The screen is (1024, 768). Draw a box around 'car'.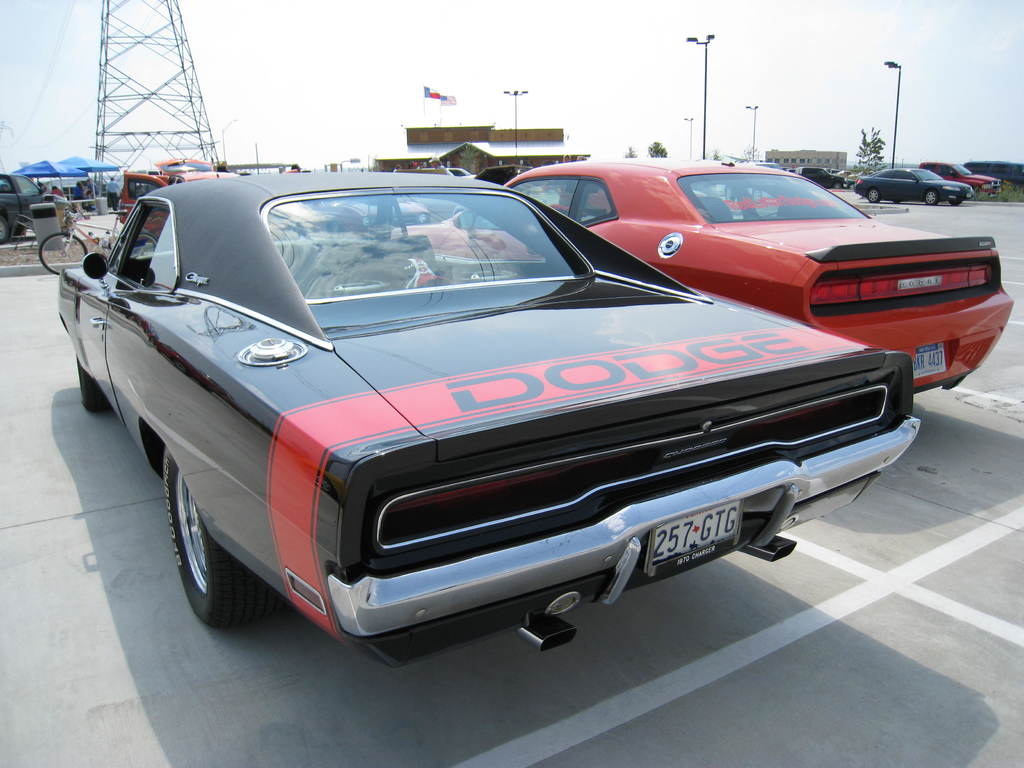
(118, 156, 239, 239).
